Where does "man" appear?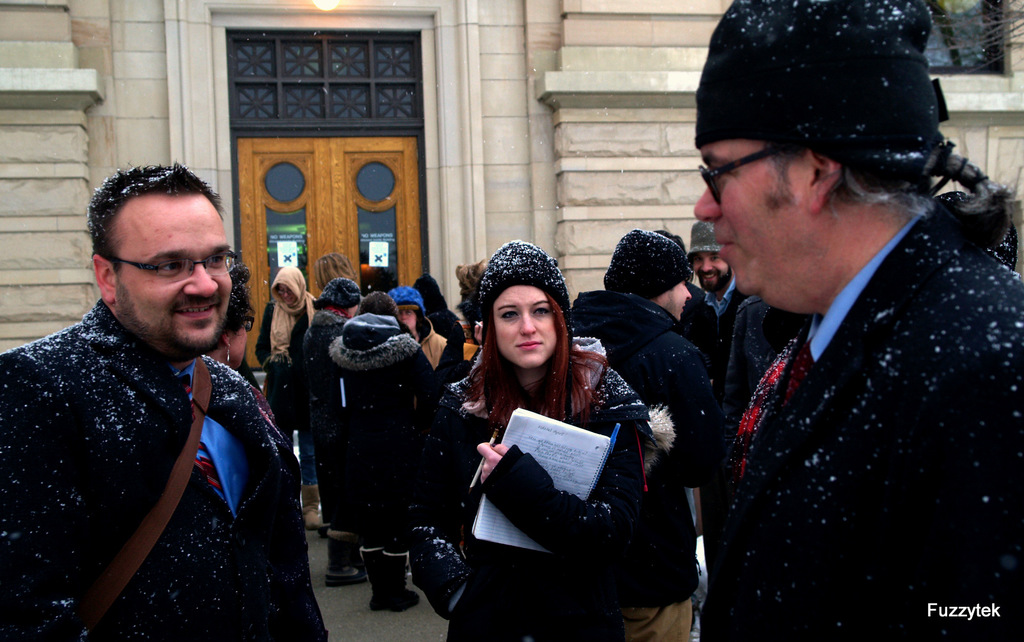
Appears at {"left": 561, "top": 226, "right": 723, "bottom": 486}.
